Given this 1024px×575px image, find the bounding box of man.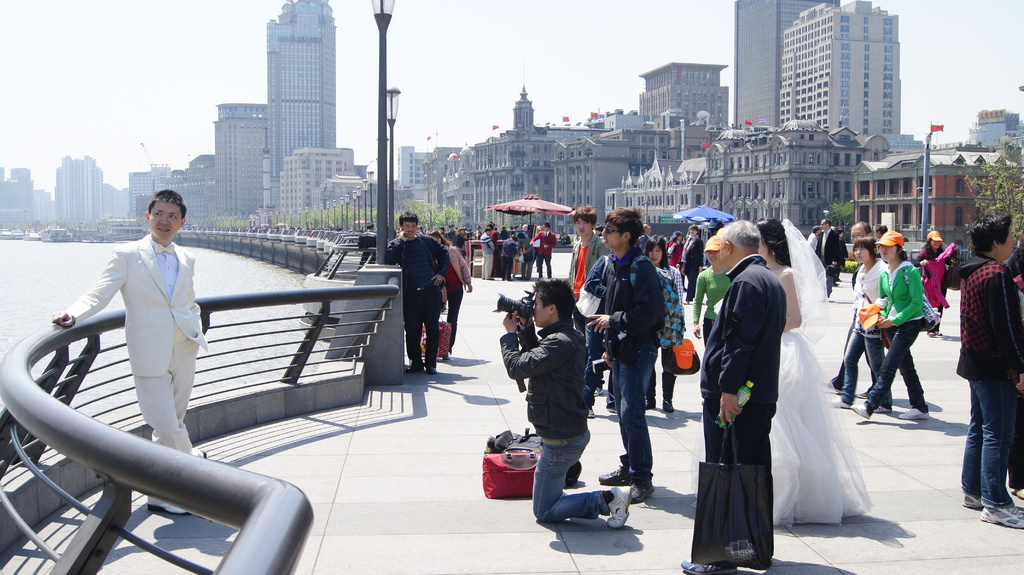
box(1005, 232, 1023, 499).
